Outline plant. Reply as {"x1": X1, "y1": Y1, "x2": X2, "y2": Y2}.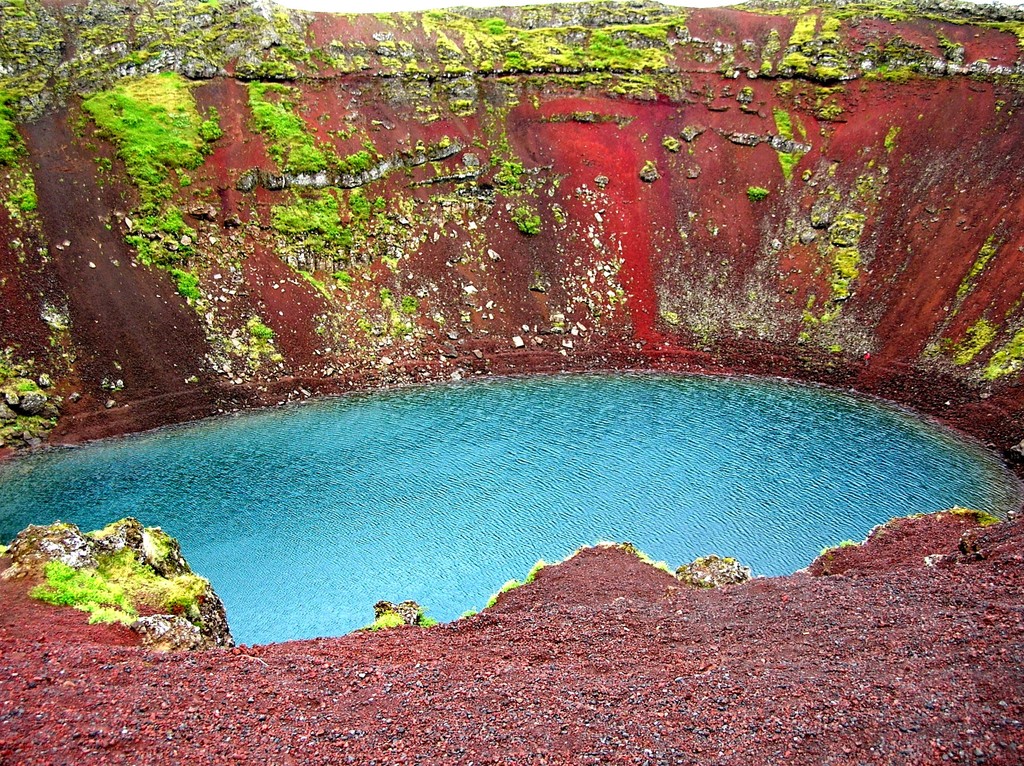
{"x1": 198, "y1": 113, "x2": 225, "y2": 137}.
